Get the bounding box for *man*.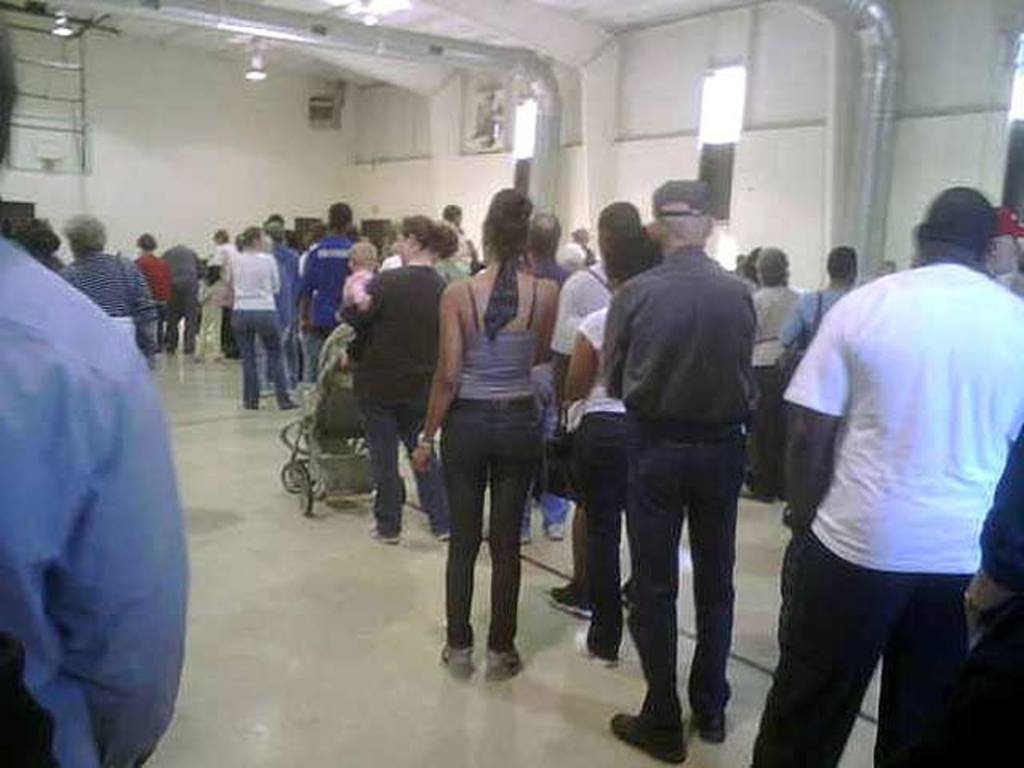
crop(774, 246, 858, 525).
